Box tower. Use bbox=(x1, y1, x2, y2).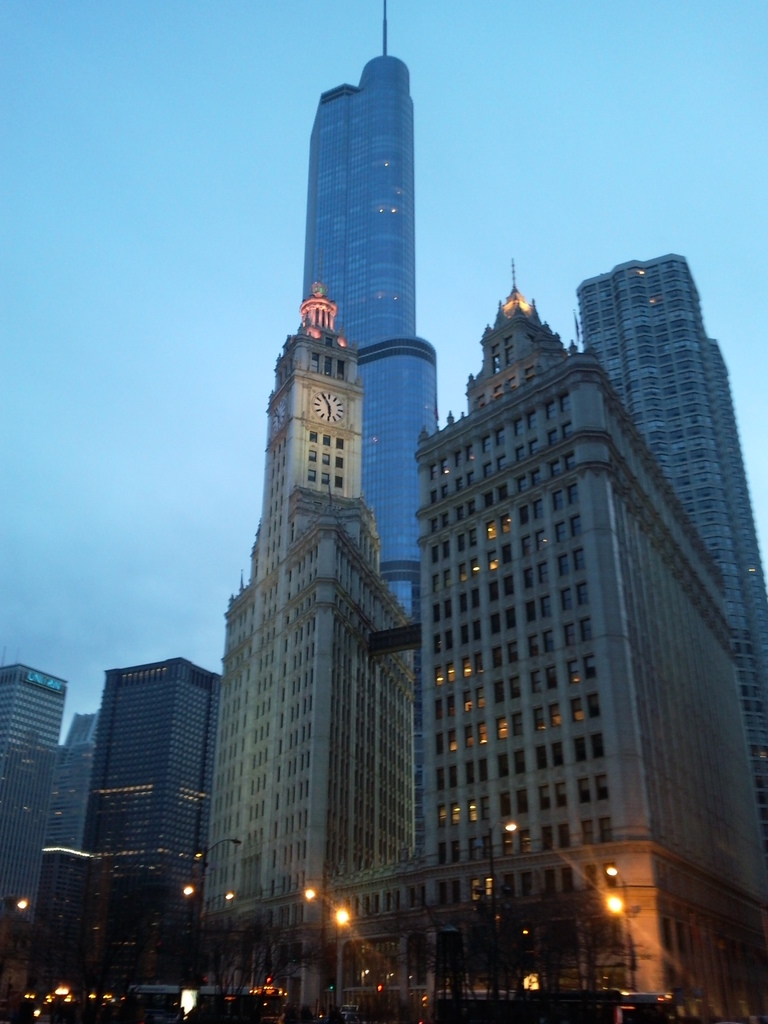
bbox=(415, 262, 767, 1023).
